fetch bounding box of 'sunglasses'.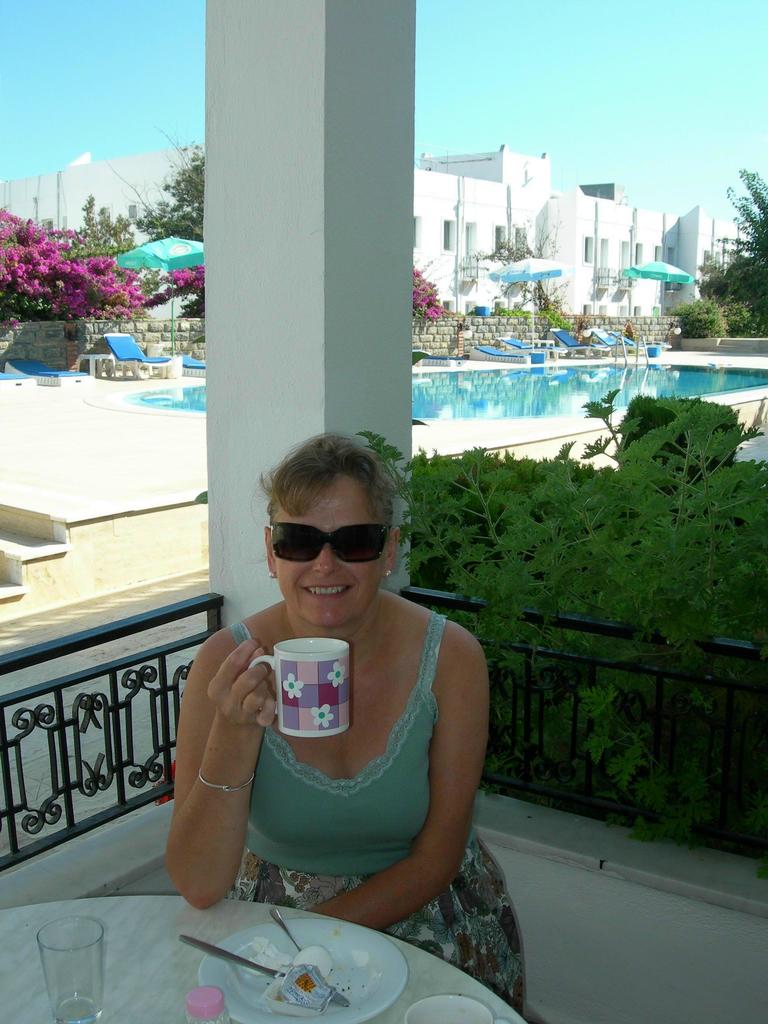
Bbox: Rect(260, 523, 396, 579).
